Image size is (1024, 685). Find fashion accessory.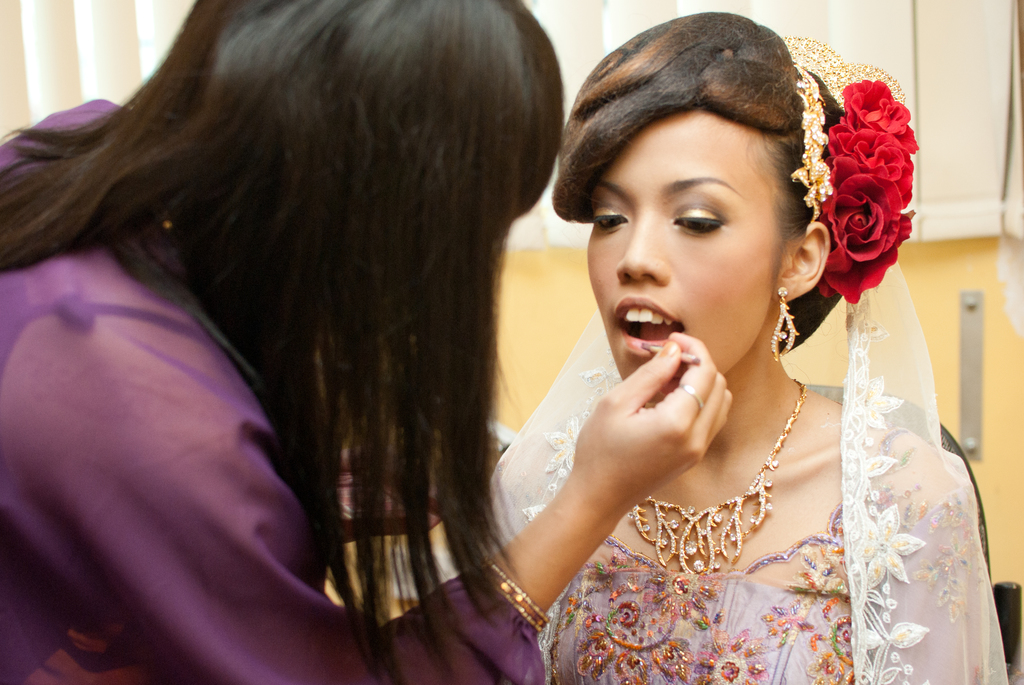
{"x1": 771, "y1": 285, "x2": 802, "y2": 363}.
